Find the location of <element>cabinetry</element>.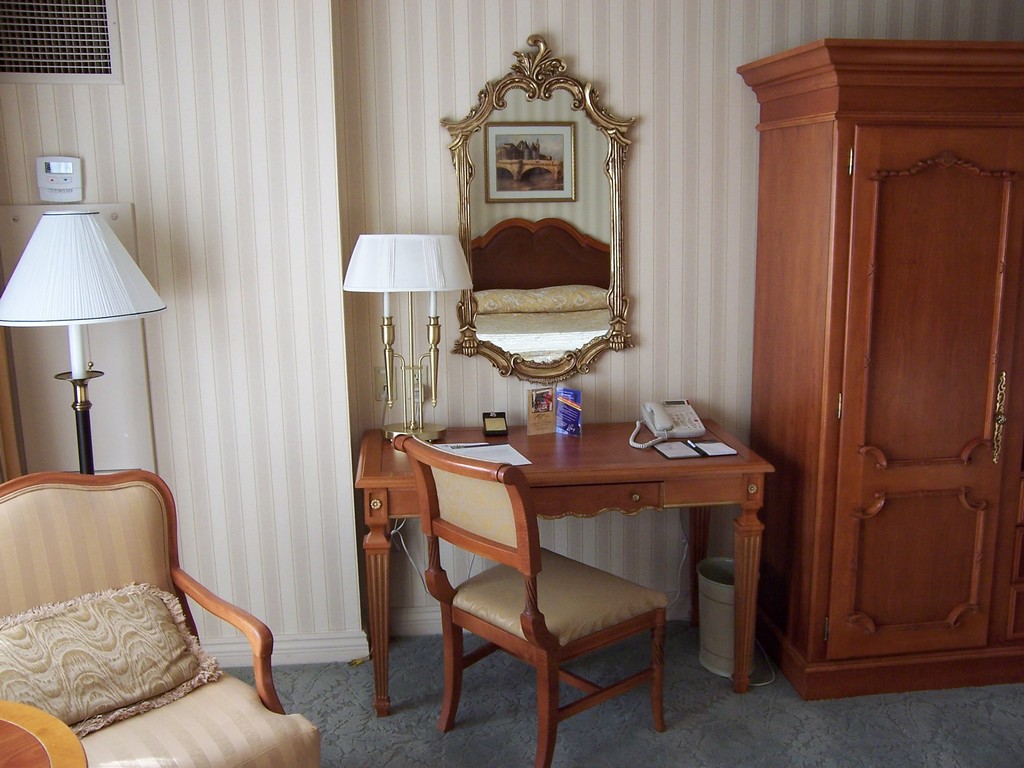
Location: 744,58,1018,733.
